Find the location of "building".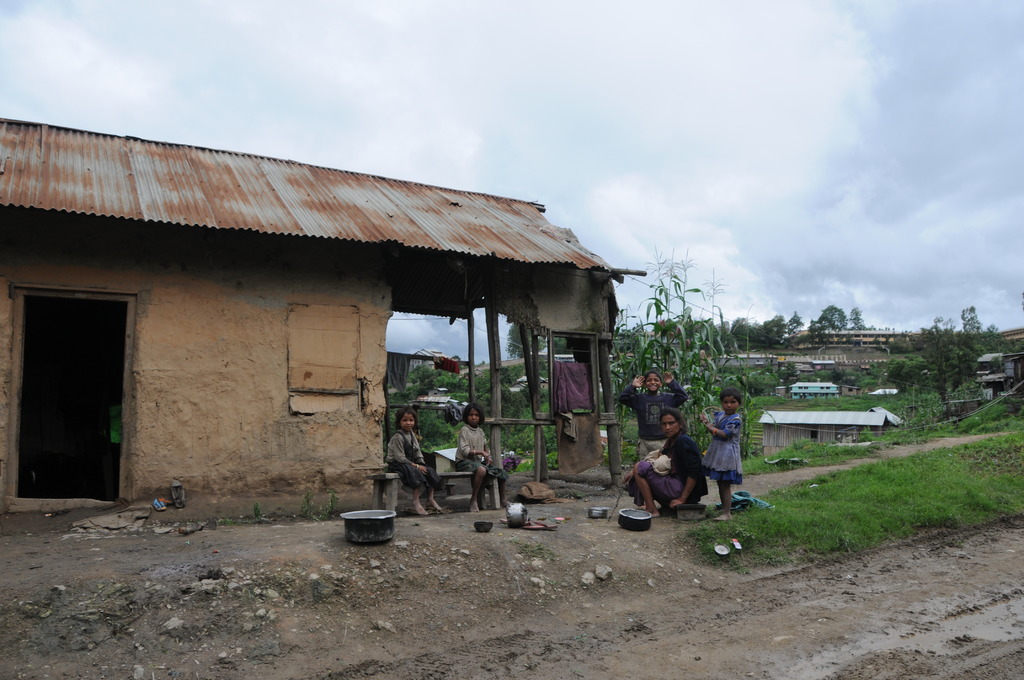
Location: (0, 114, 655, 498).
